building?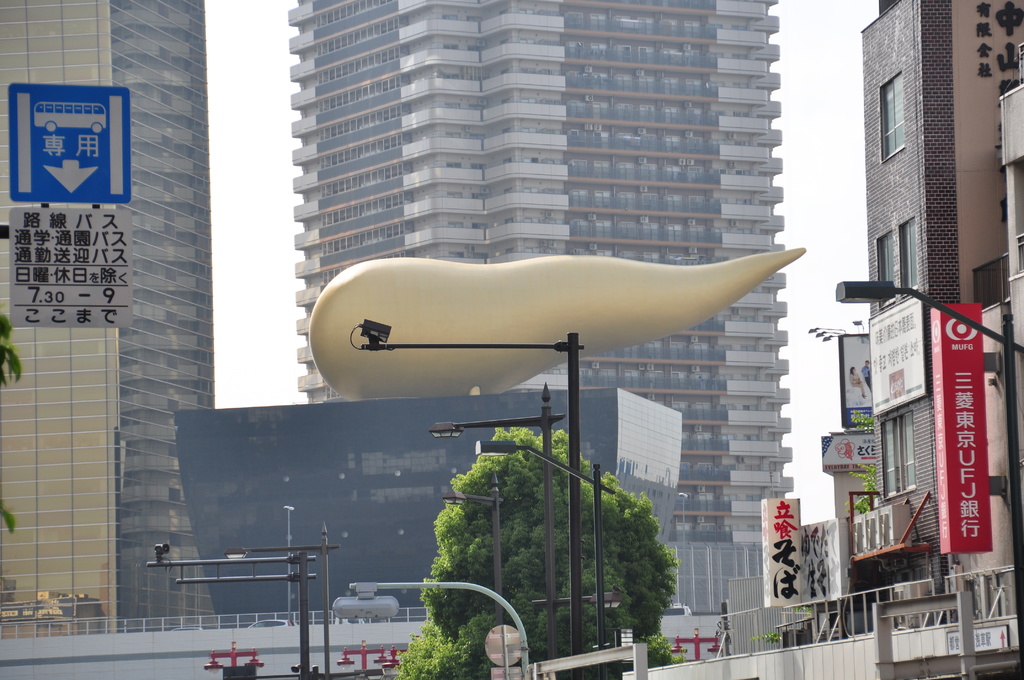
x1=292 y1=0 x2=795 y2=679
